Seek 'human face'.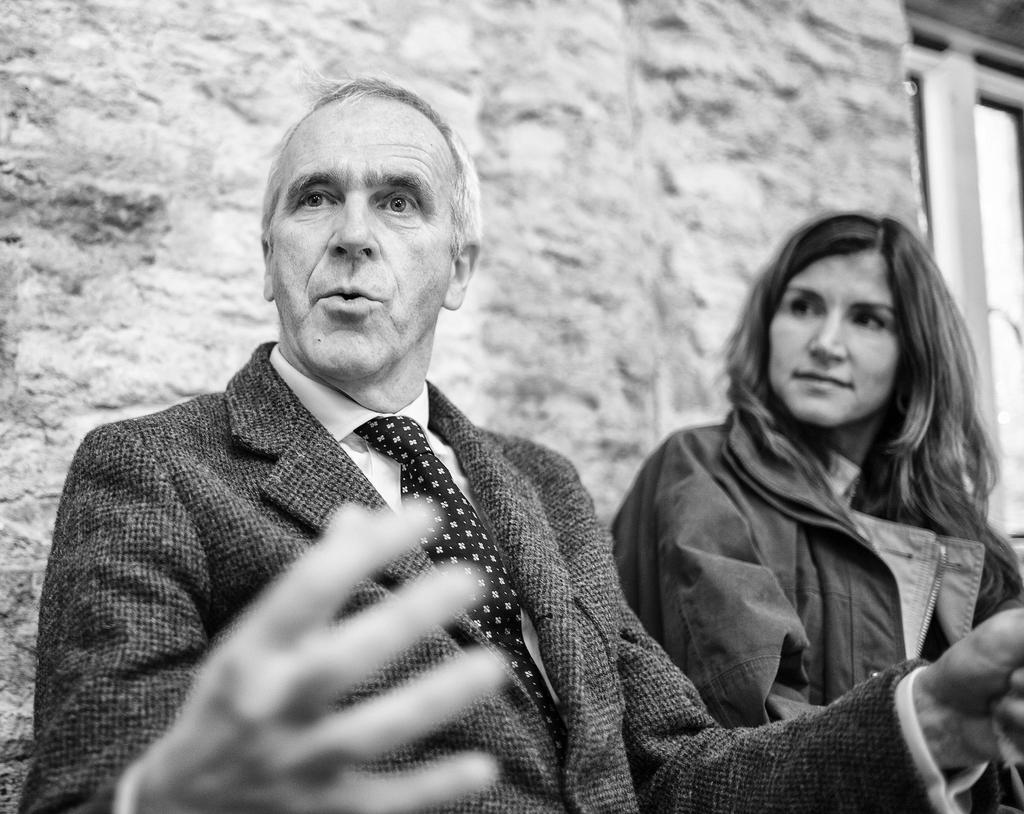
[left=262, top=98, right=453, bottom=375].
